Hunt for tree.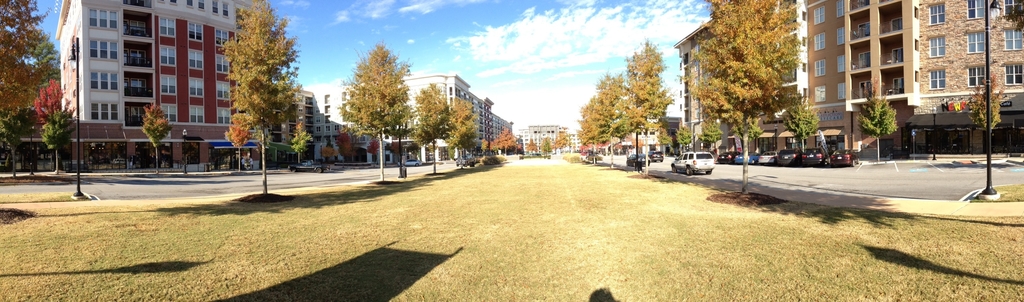
Hunted down at <box>967,72,1002,155</box>.
